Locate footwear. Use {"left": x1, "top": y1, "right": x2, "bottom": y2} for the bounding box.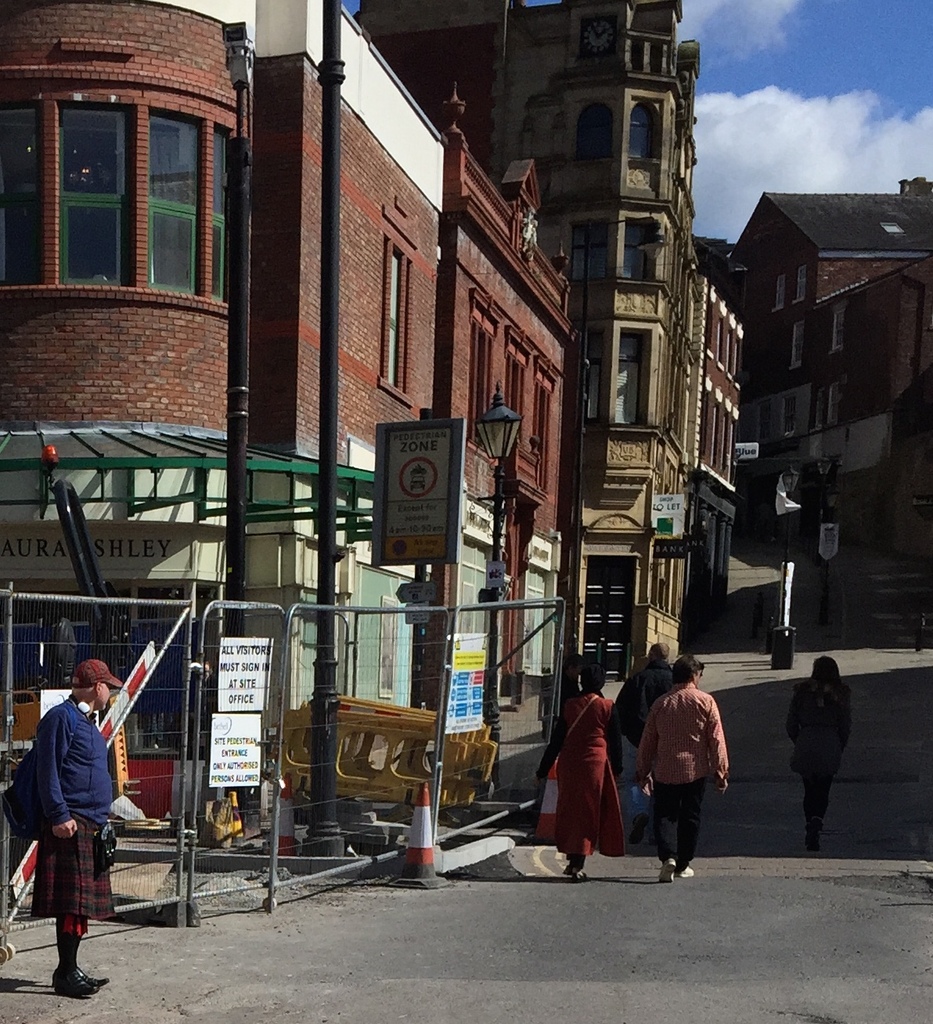
{"left": 46, "top": 976, "right": 103, "bottom": 995}.
